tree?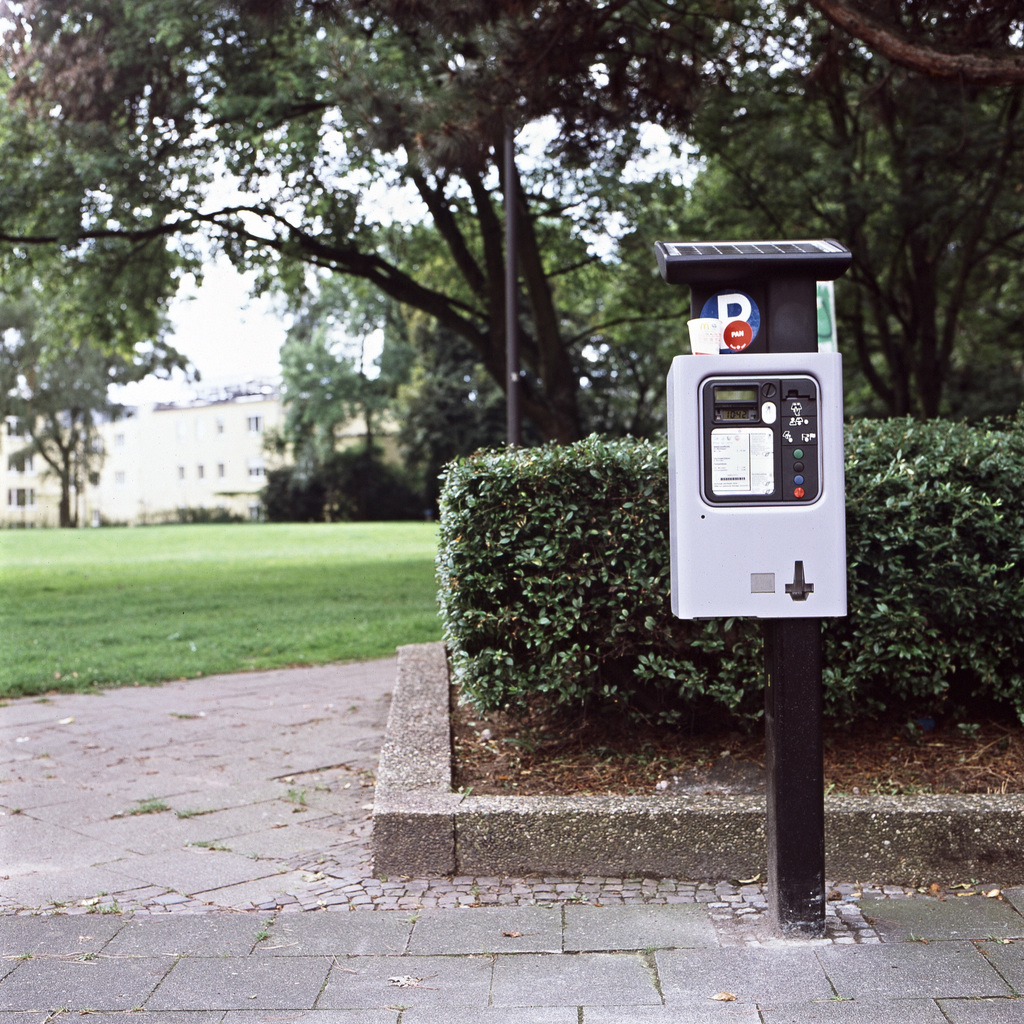
(x1=752, y1=87, x2=1023, y2=423)
